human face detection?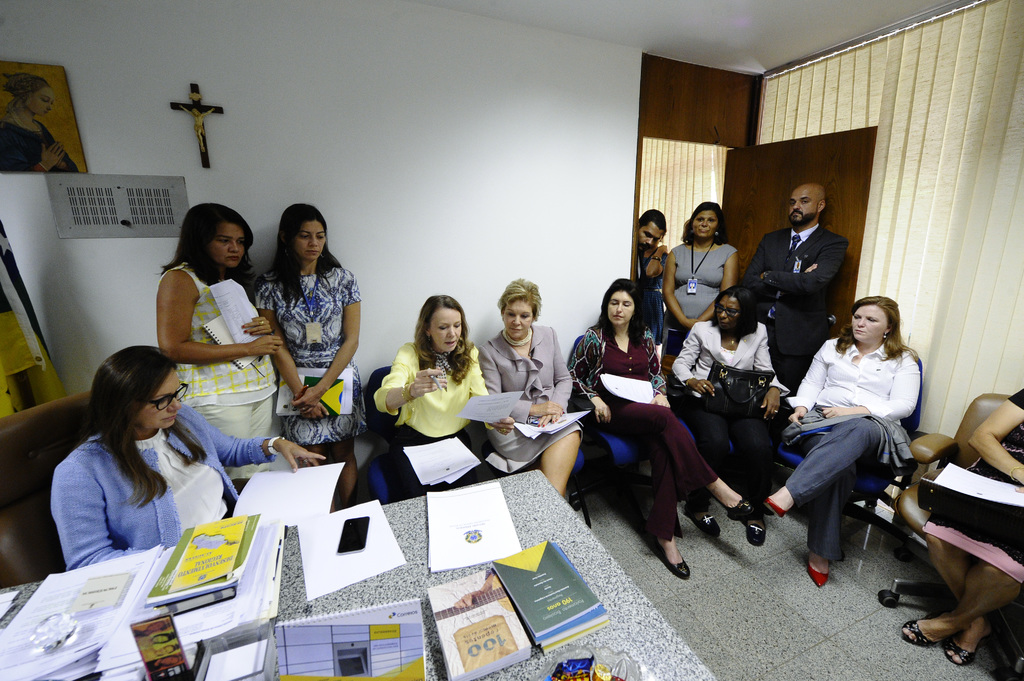
[499, 302, 532, 341]
